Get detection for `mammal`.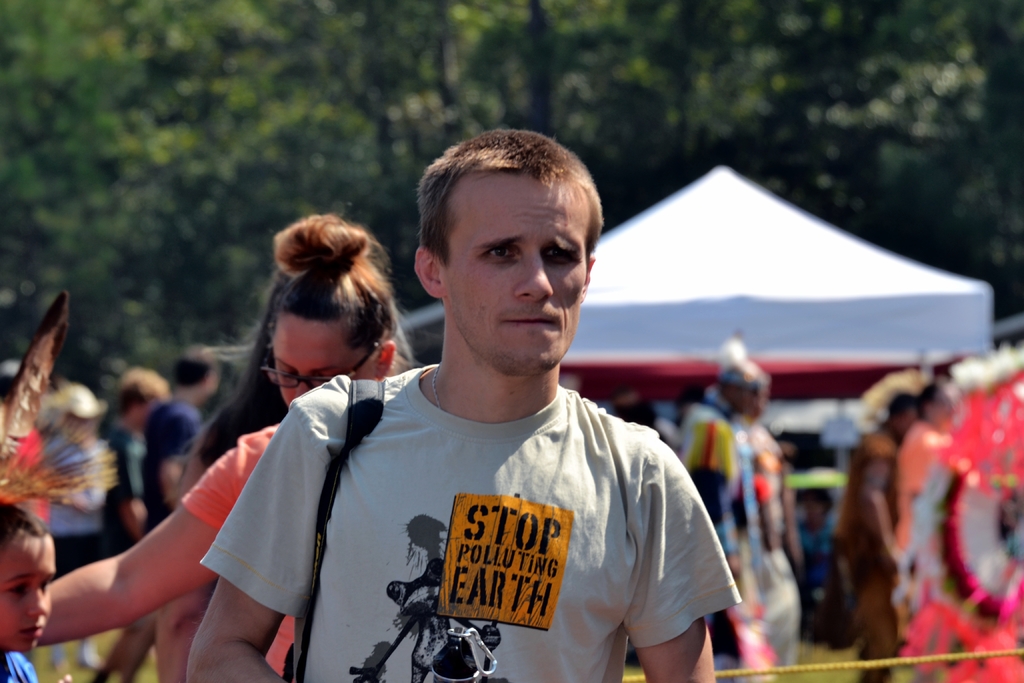
Detection: [100,372,172,682].
